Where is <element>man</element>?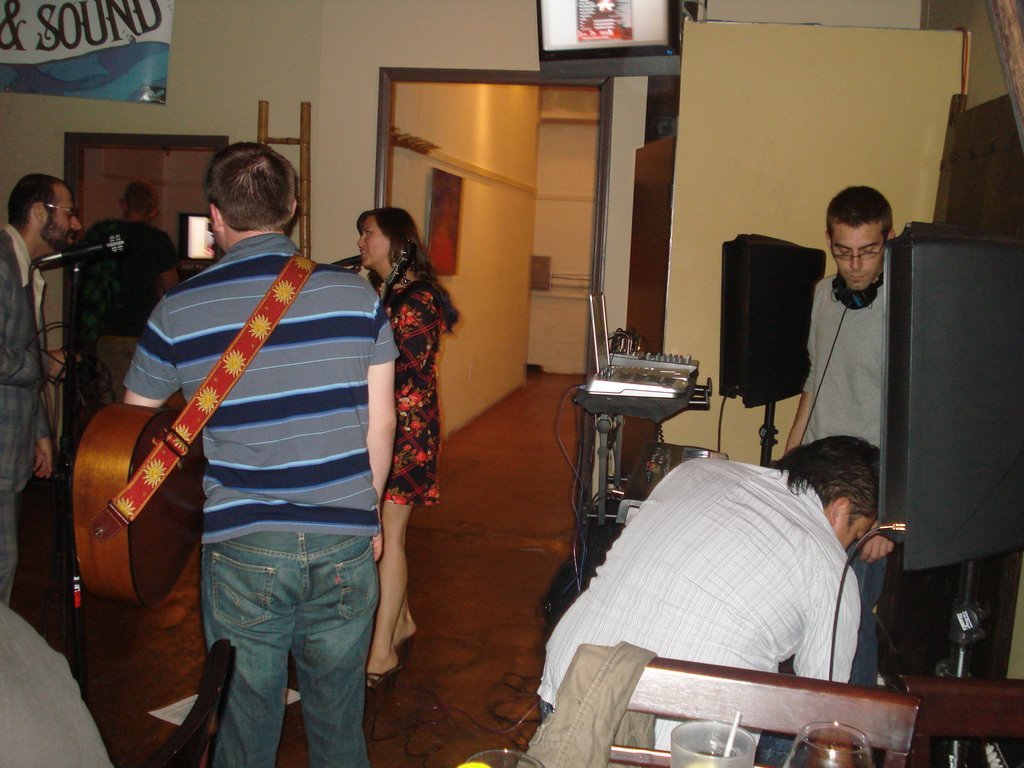
box=[0, 599, 117, 767].
